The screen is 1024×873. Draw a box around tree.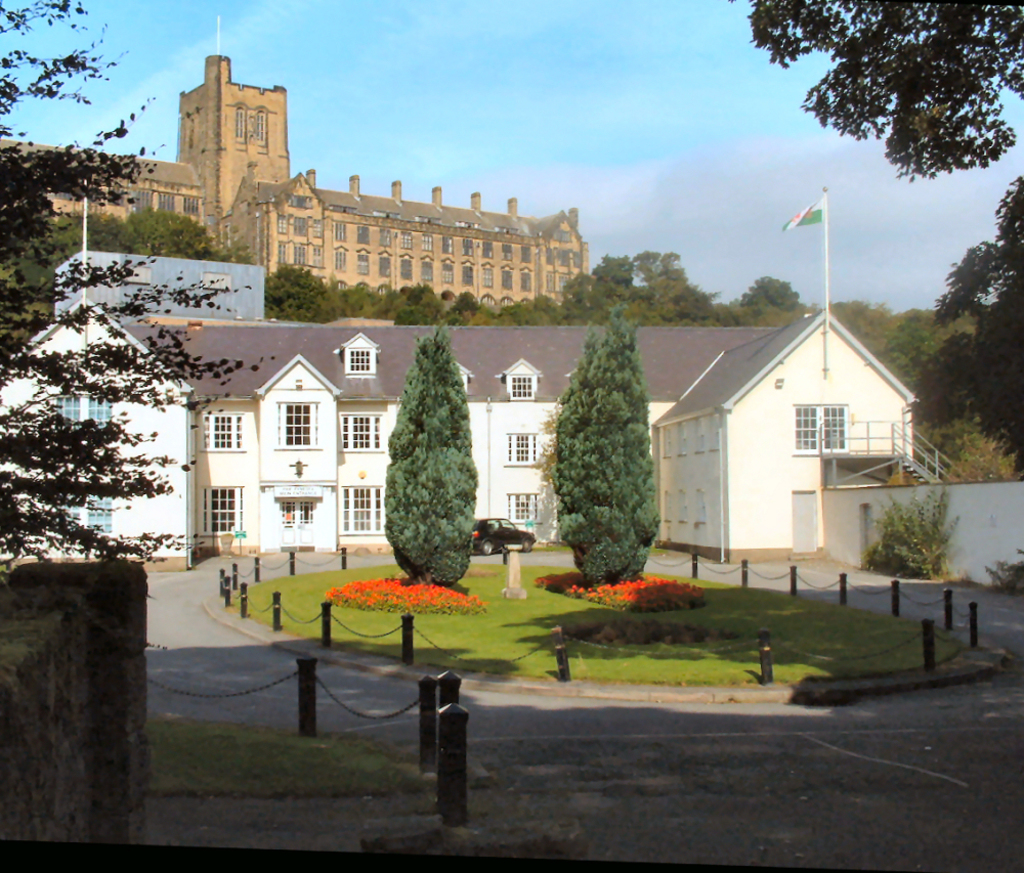
crop(730, 0, 1023, 181).
